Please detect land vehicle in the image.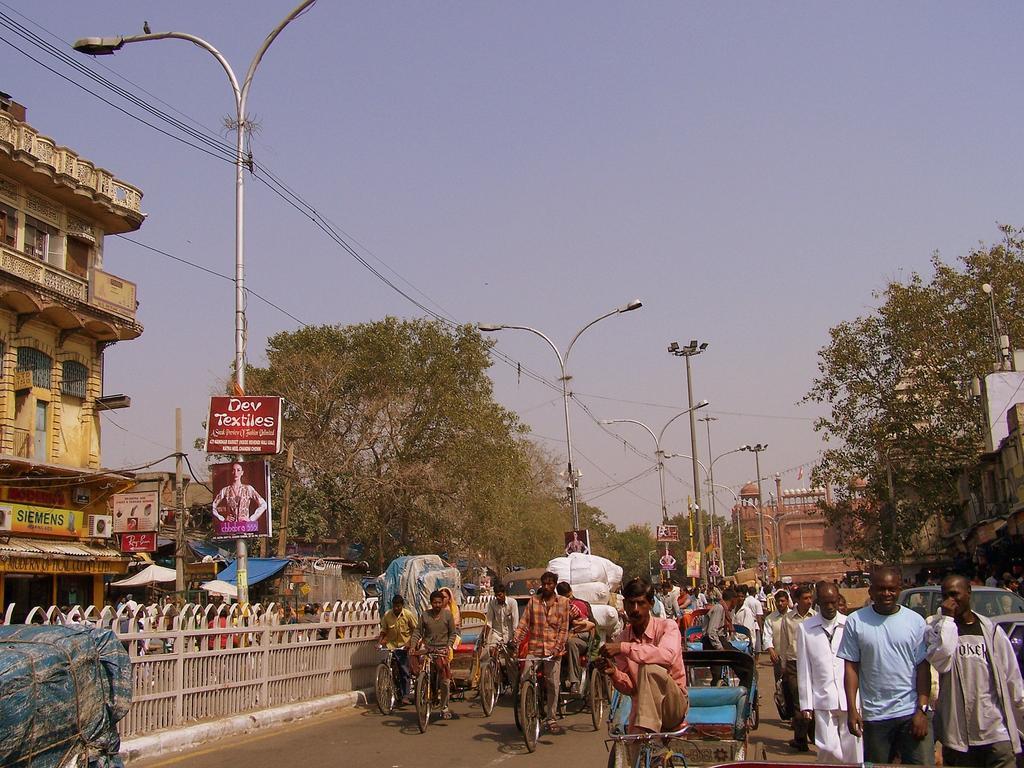
l=895, t=584, r=1023, b=643.
